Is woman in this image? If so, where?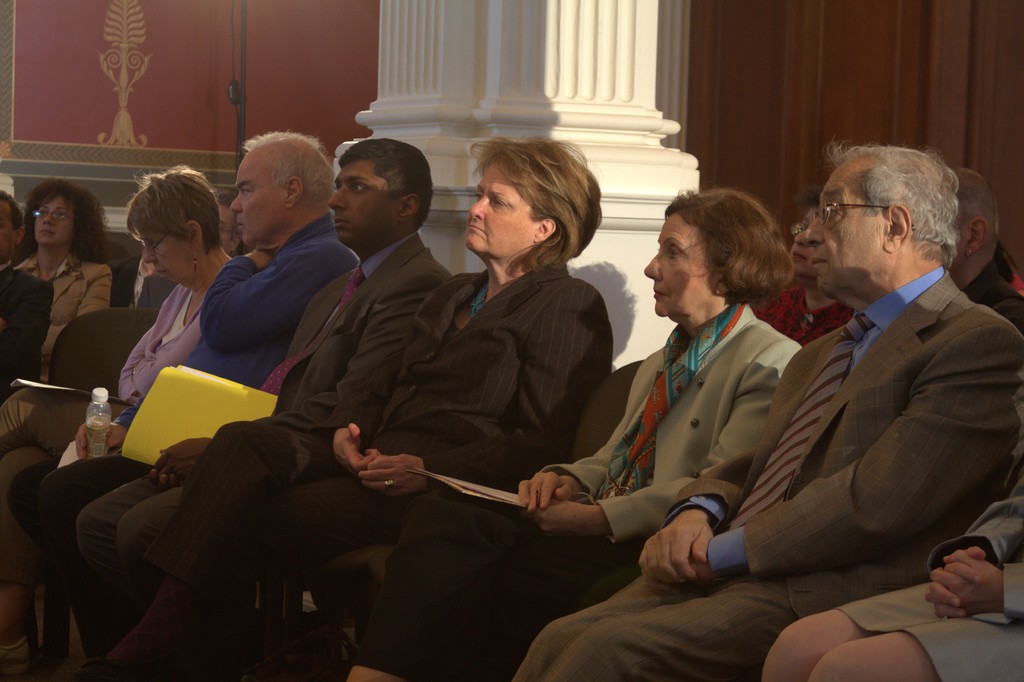
Yes, at left=756, top=492, right=1023, bottom=681.
